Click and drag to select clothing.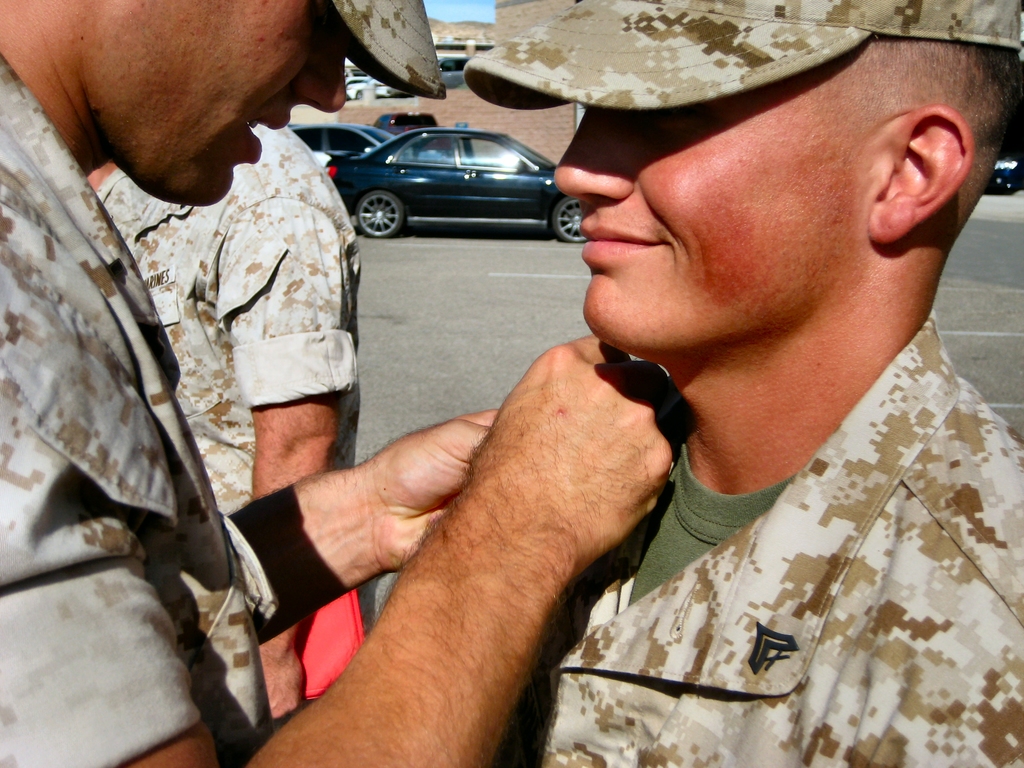
Selection: <region>100, 127, 359, 511</region>.
